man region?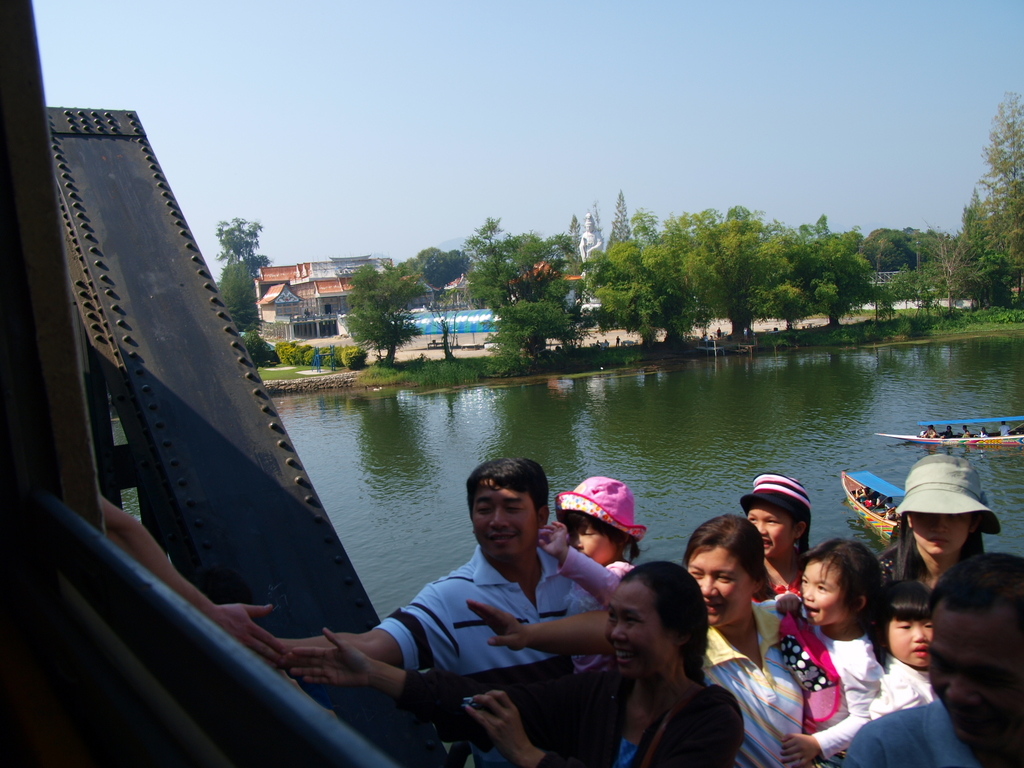
l=304, t=467, r=644, b=745
